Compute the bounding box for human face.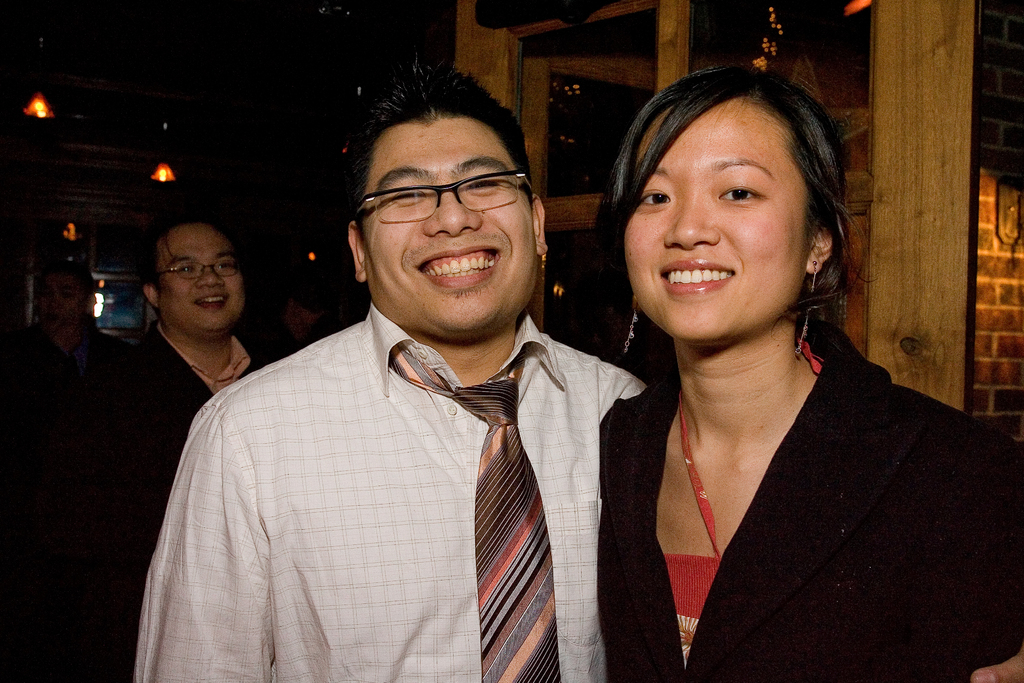
<bbox>361, 114, 533, 324</bbox>.
